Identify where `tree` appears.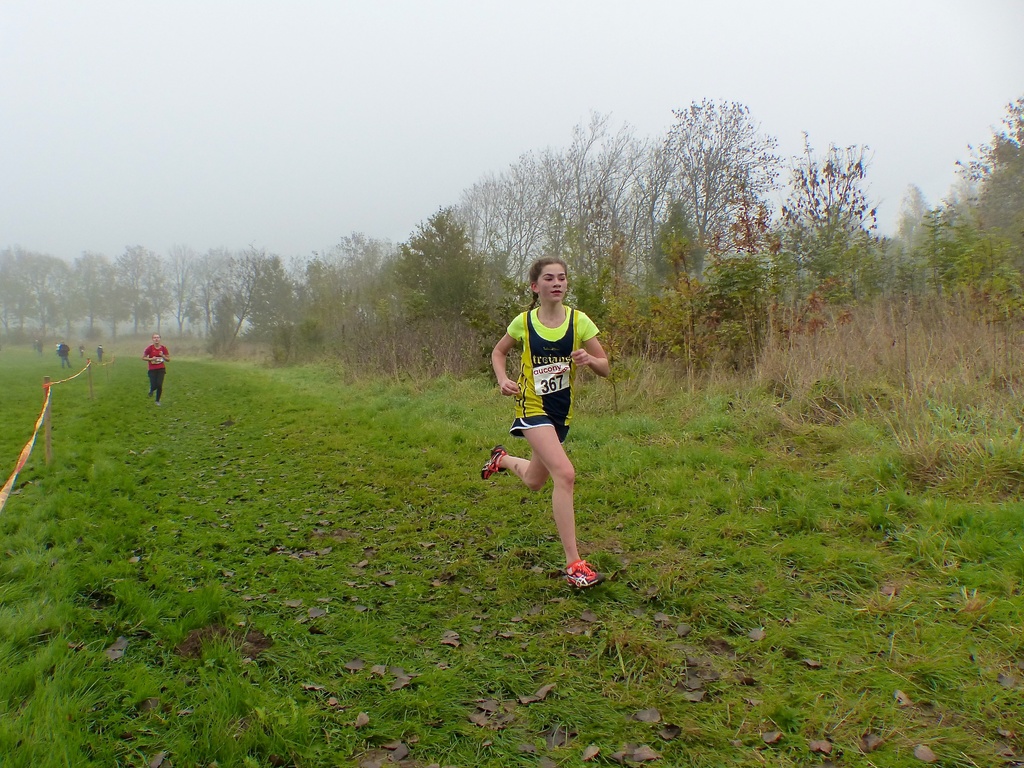
Appears at pyautogui.locateOnScreen(0, 248, 22, 336).
